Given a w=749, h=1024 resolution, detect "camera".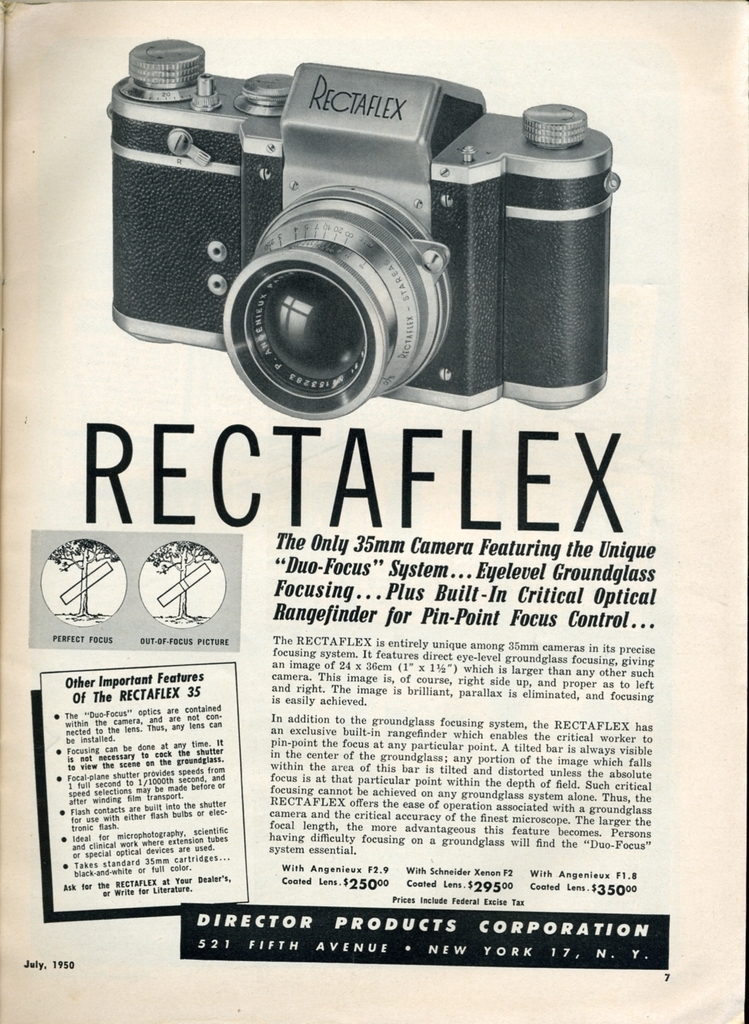
crop(104, 31, 616, 436).
